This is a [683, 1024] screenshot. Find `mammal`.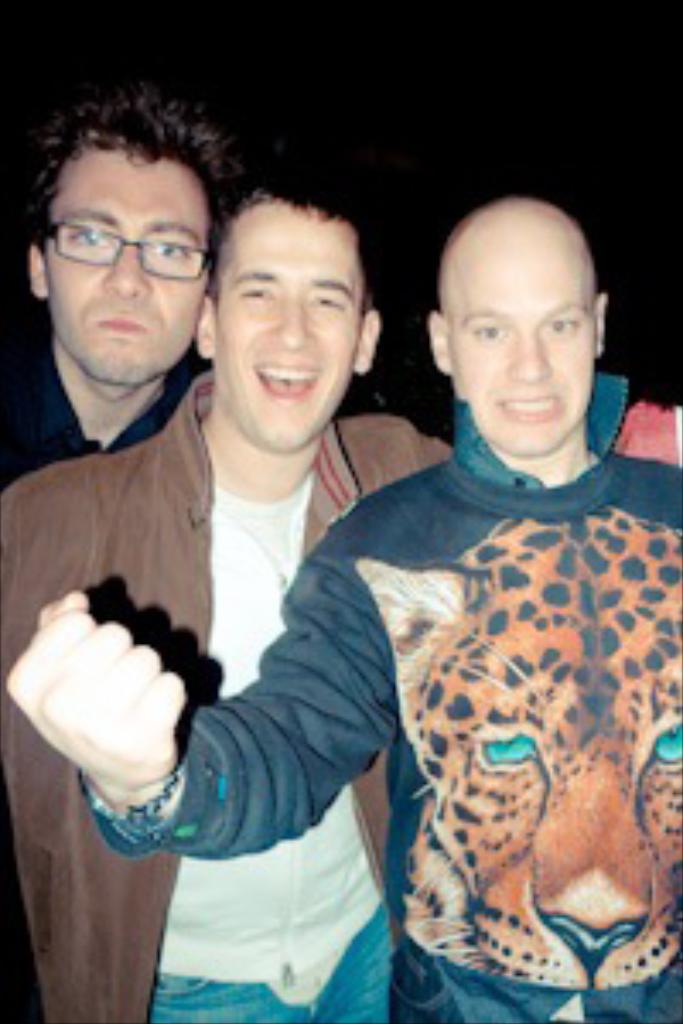
Bounding box: pyautogui.locateOnScreen(0, 89, 208, 492).
